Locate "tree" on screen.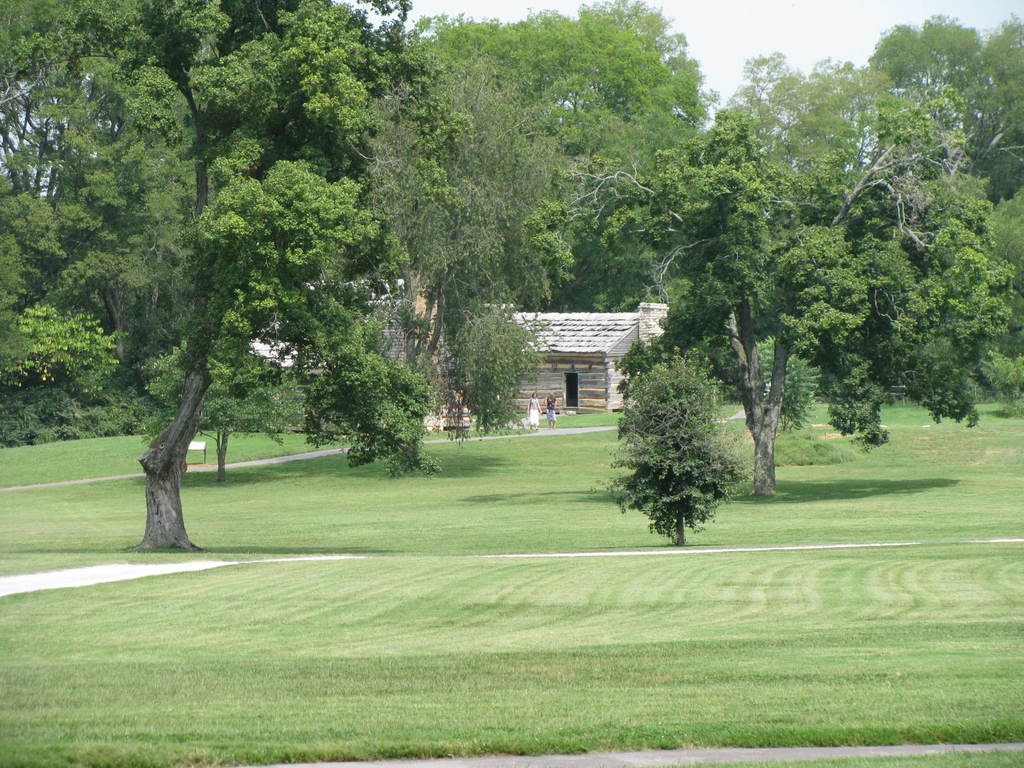
On screen at 976 18 1023 195.
